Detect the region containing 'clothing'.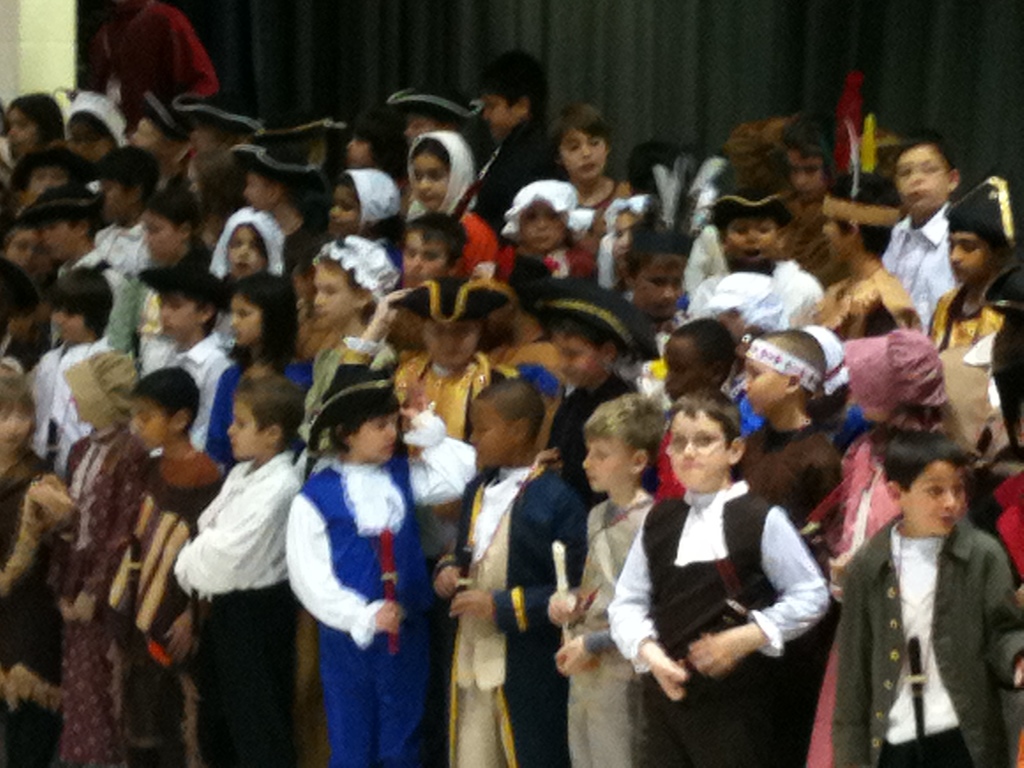
select_region(844, 323, 943, 426).
